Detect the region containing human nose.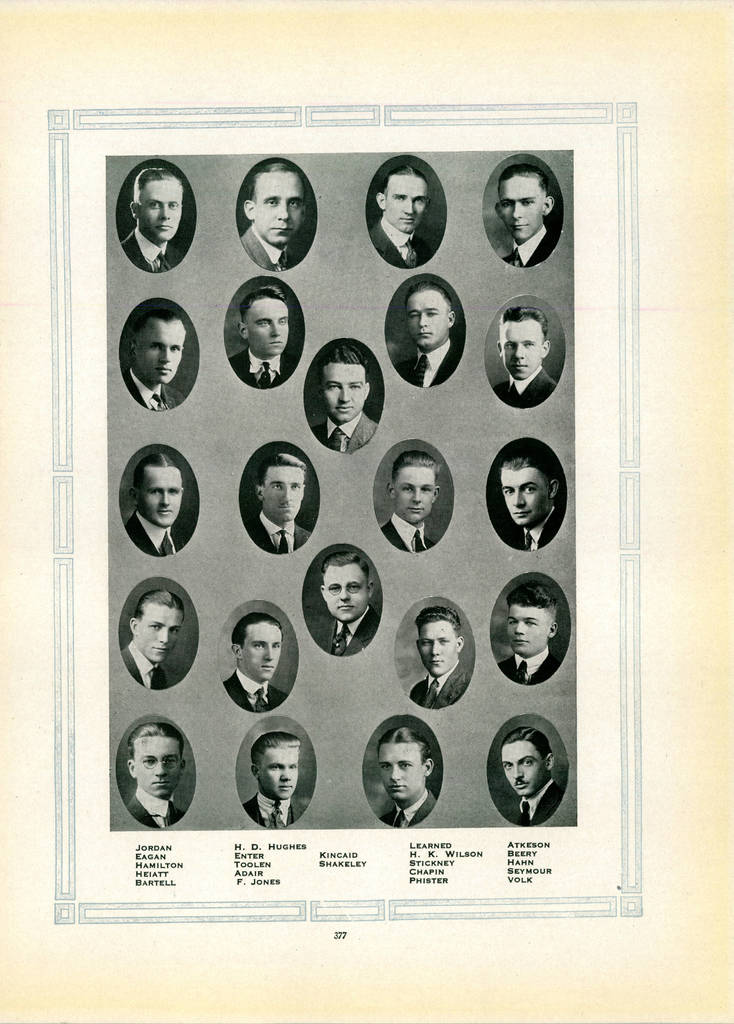
<region>409, 487, 420, 504</region>.
